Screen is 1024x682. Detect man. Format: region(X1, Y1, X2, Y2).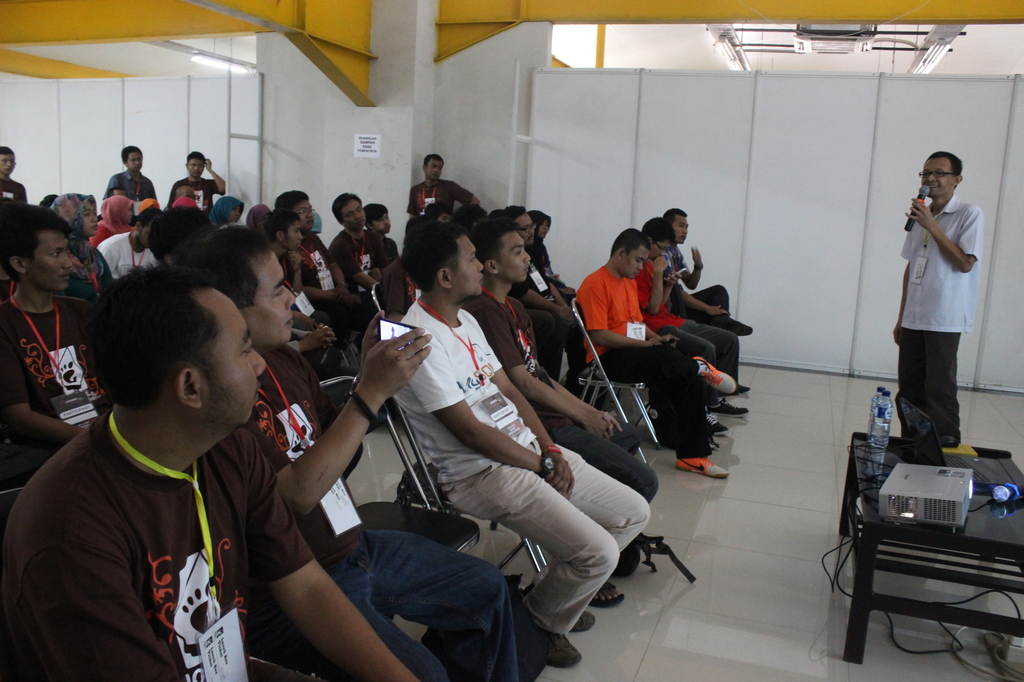
region(108, 142, 166, 208).
